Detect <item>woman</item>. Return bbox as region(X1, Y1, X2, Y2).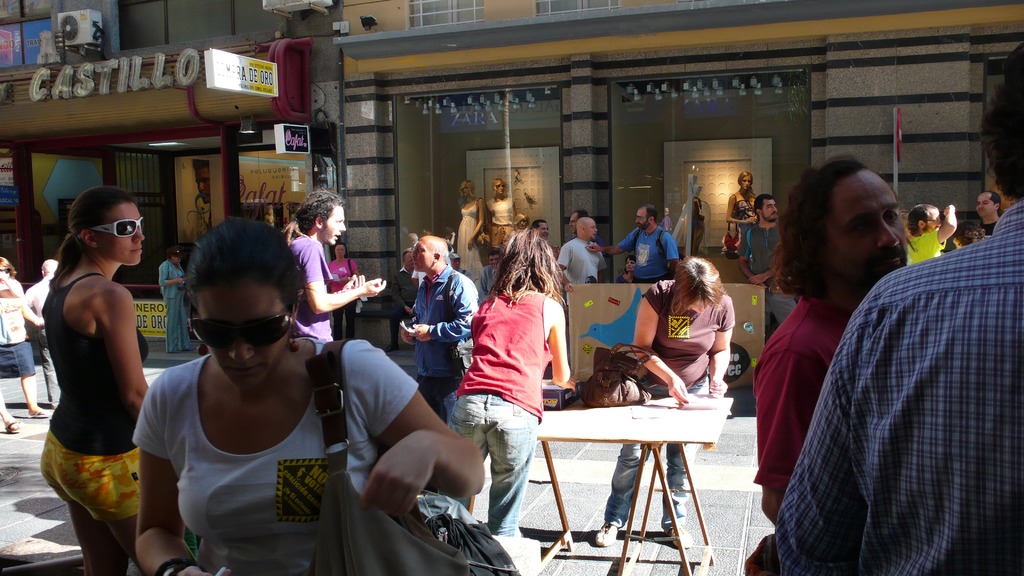
region(723, 172, 761, 257).
